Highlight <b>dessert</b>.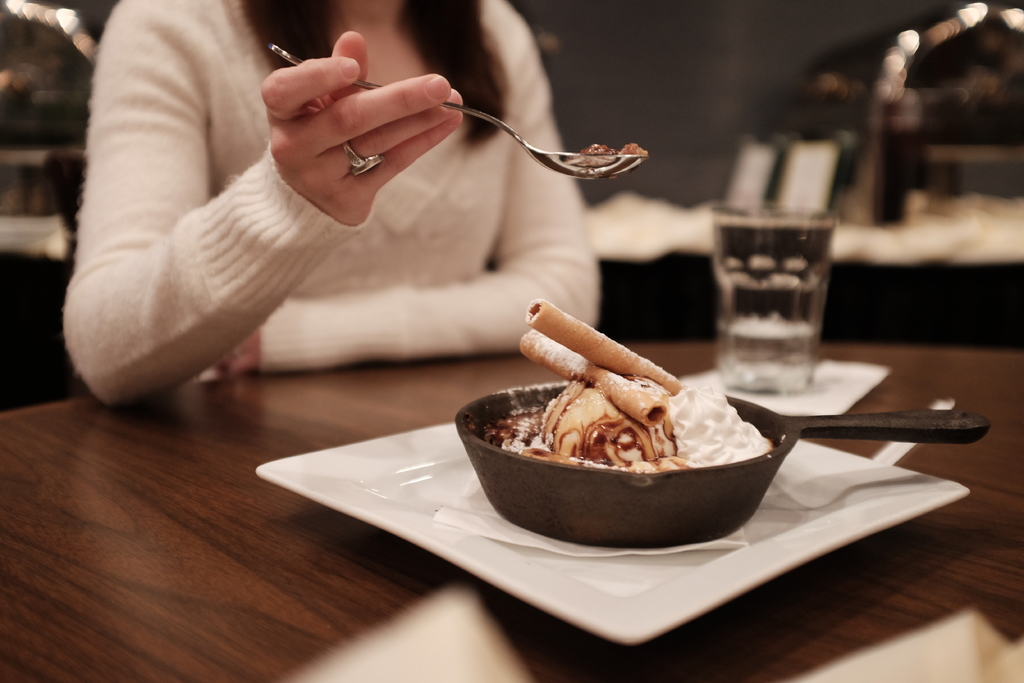
Highlighted region: 484:371:788:537.
